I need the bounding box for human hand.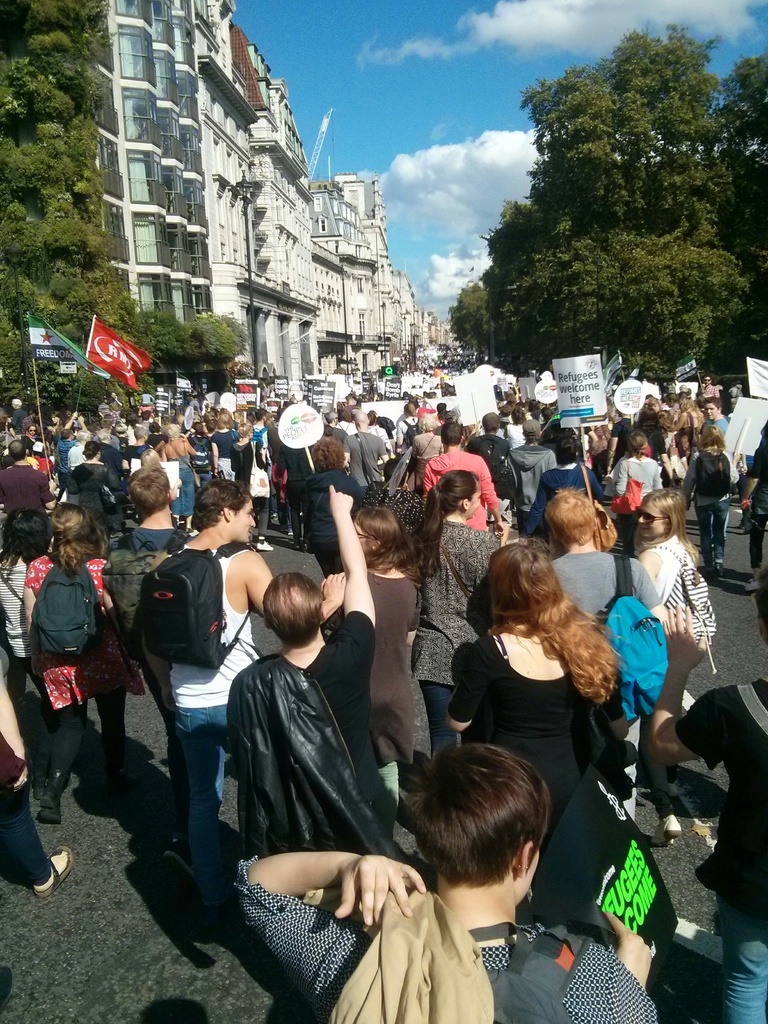
Here it is: 4 415 15 426.
